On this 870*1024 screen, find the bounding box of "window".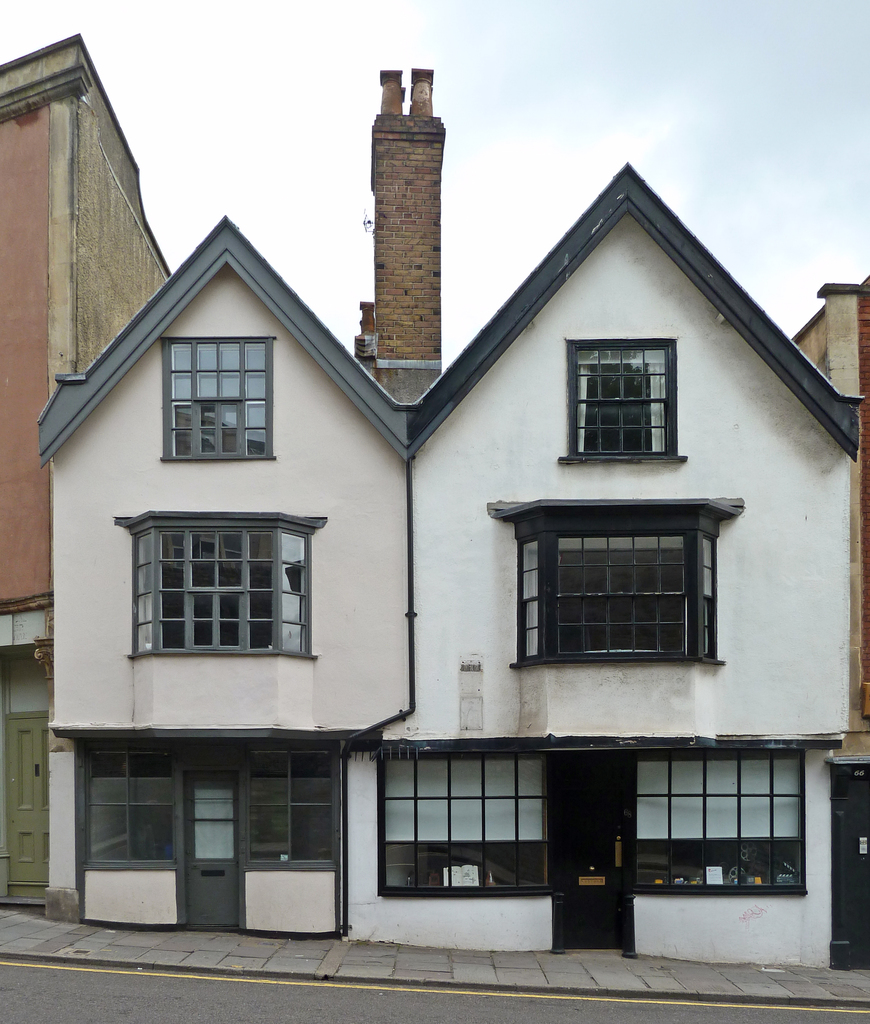
Bounding box: 91/752/172/859.
